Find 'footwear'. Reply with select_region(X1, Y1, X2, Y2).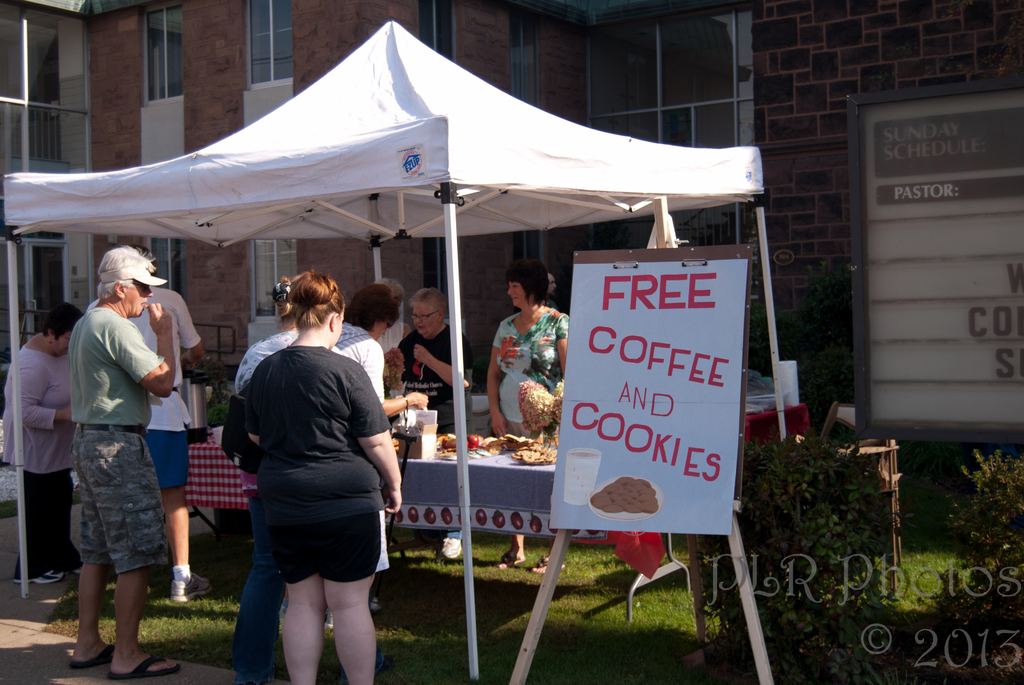
select_region(67, 642, 115, 671).
